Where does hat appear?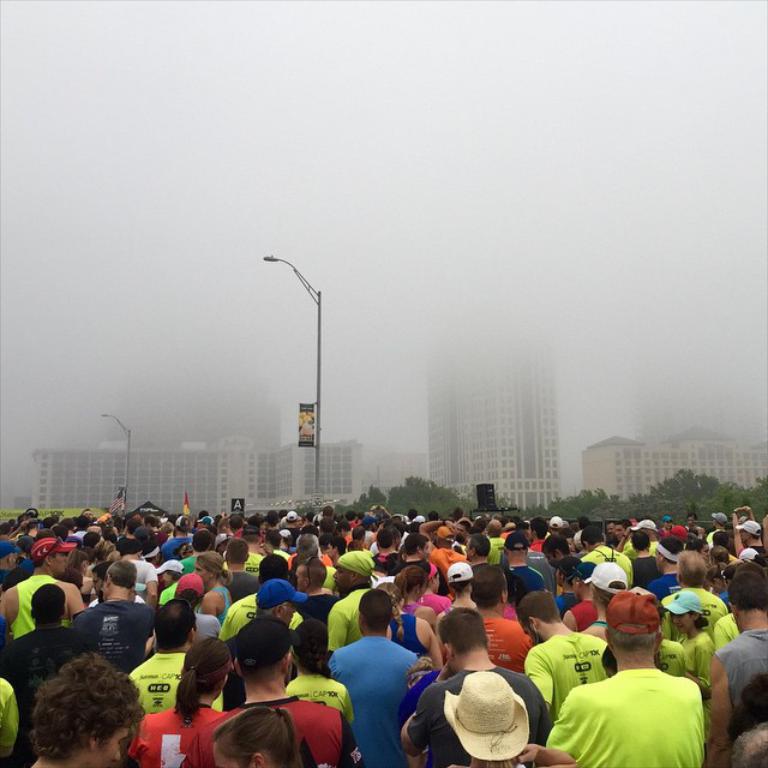
Appears at l=630, t=518, r=660, b=533.
